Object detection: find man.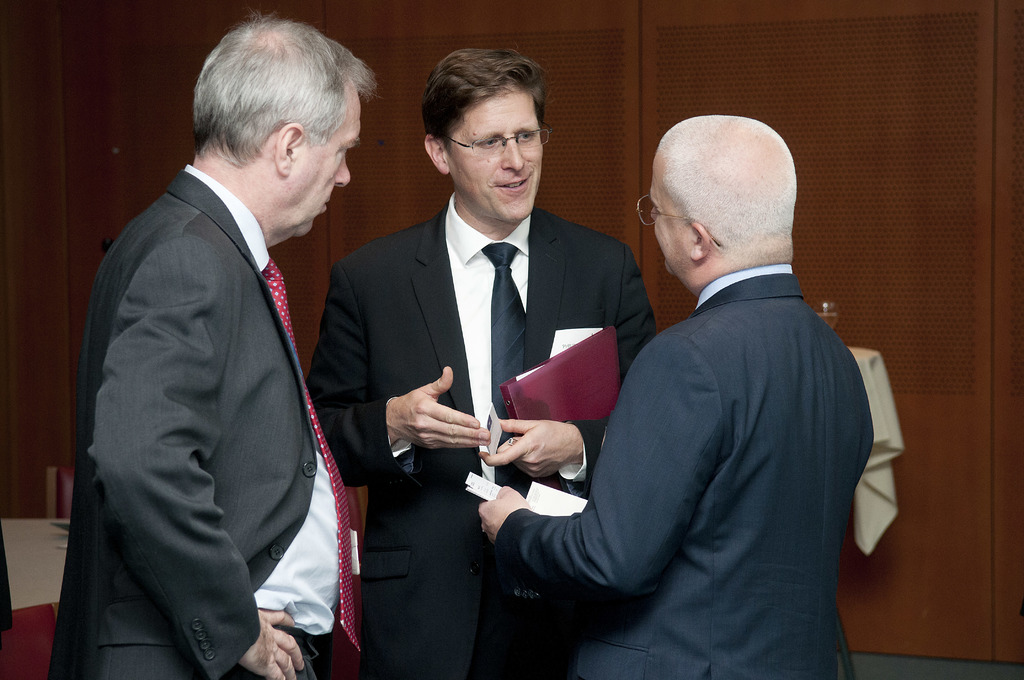
BBox(301, 51, 659, 679).
